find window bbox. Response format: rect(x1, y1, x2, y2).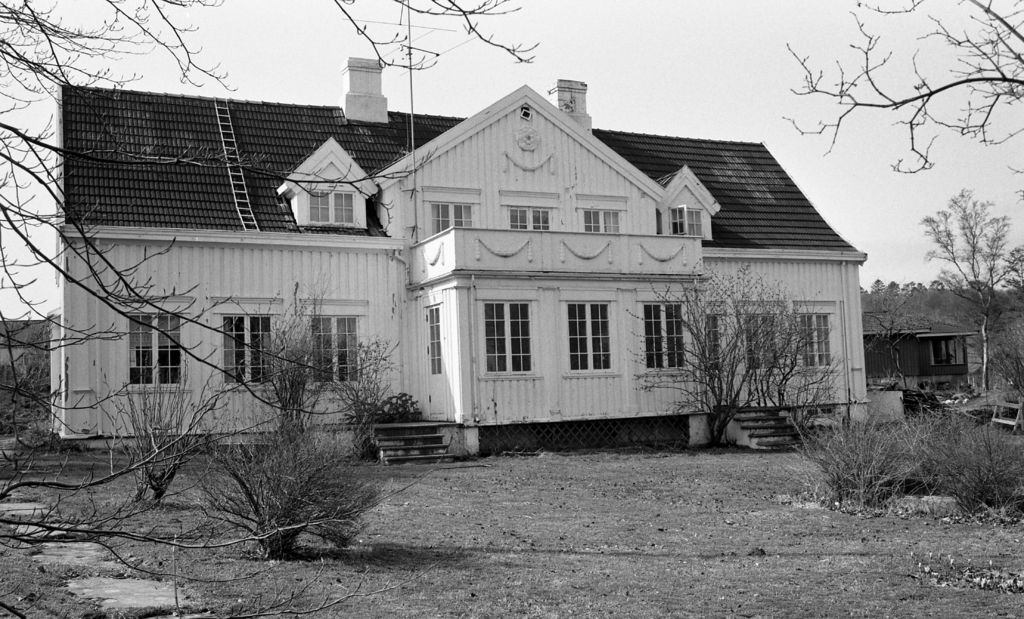
rect(221, 312, 280, 385).
